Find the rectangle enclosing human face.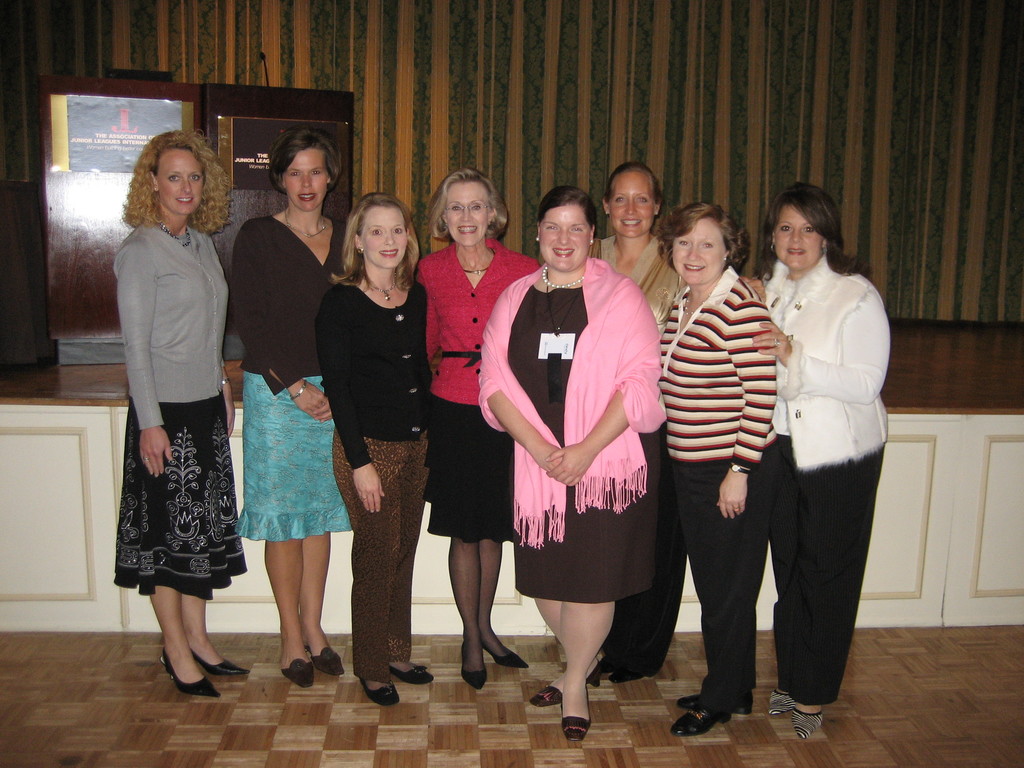
x1=609 y1=169 x2=656 y2=239.
